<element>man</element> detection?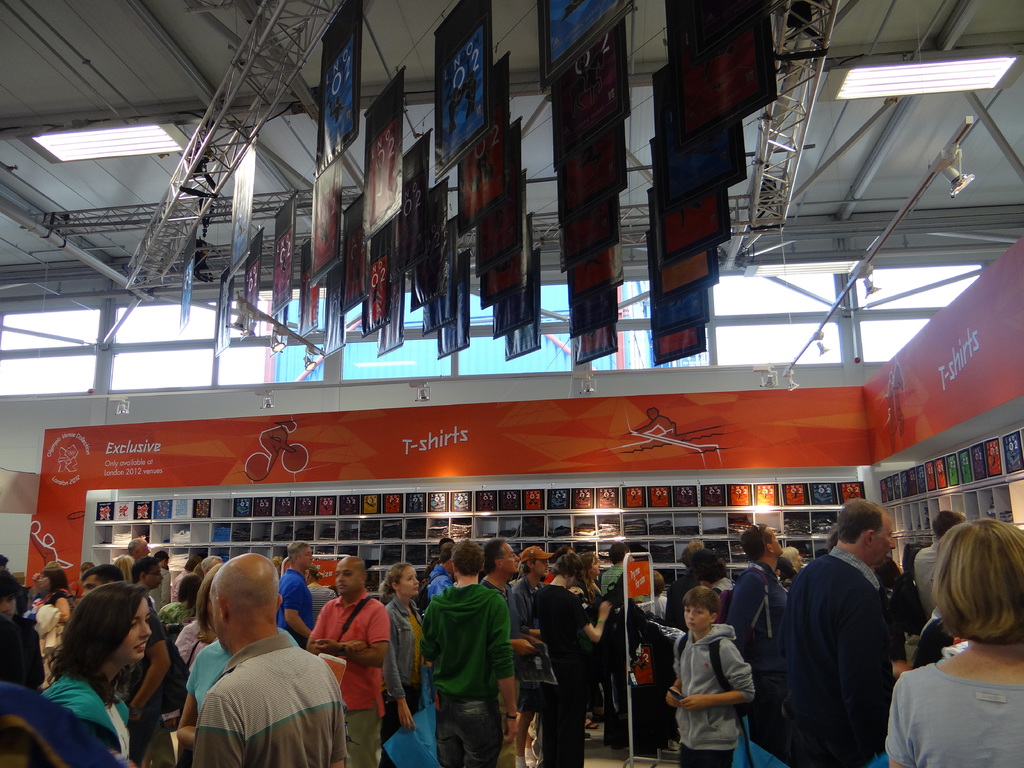
x1=481, y1=543, x2=536, y2=765
